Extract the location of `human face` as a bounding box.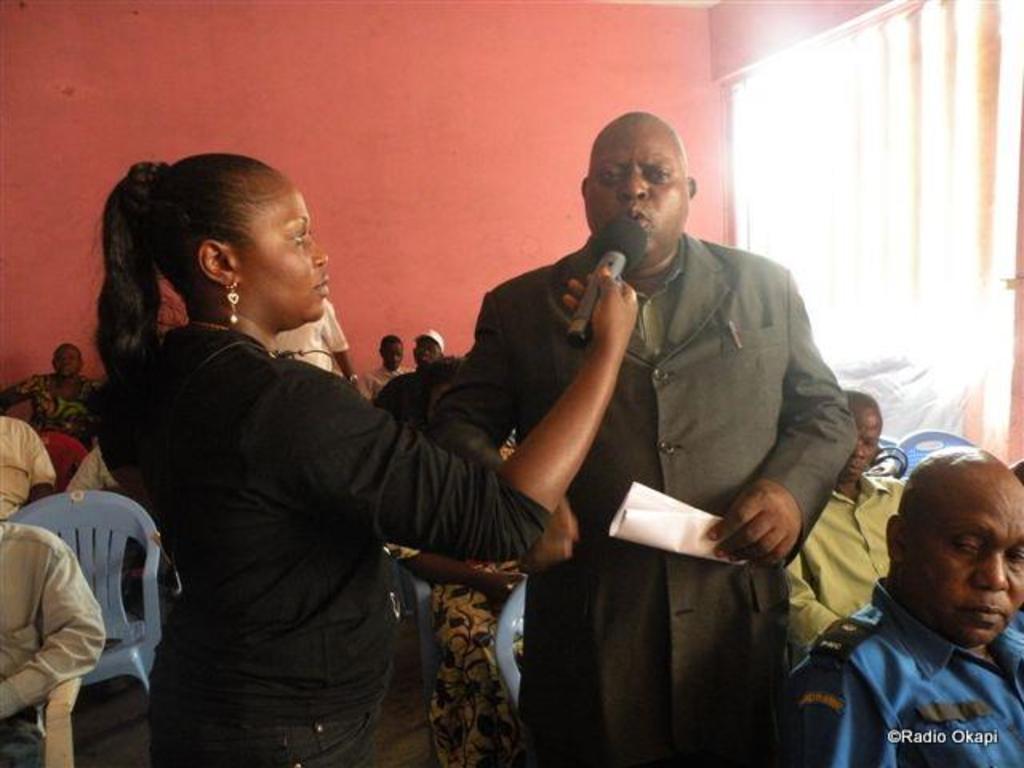
410, 341, 445, 371.
